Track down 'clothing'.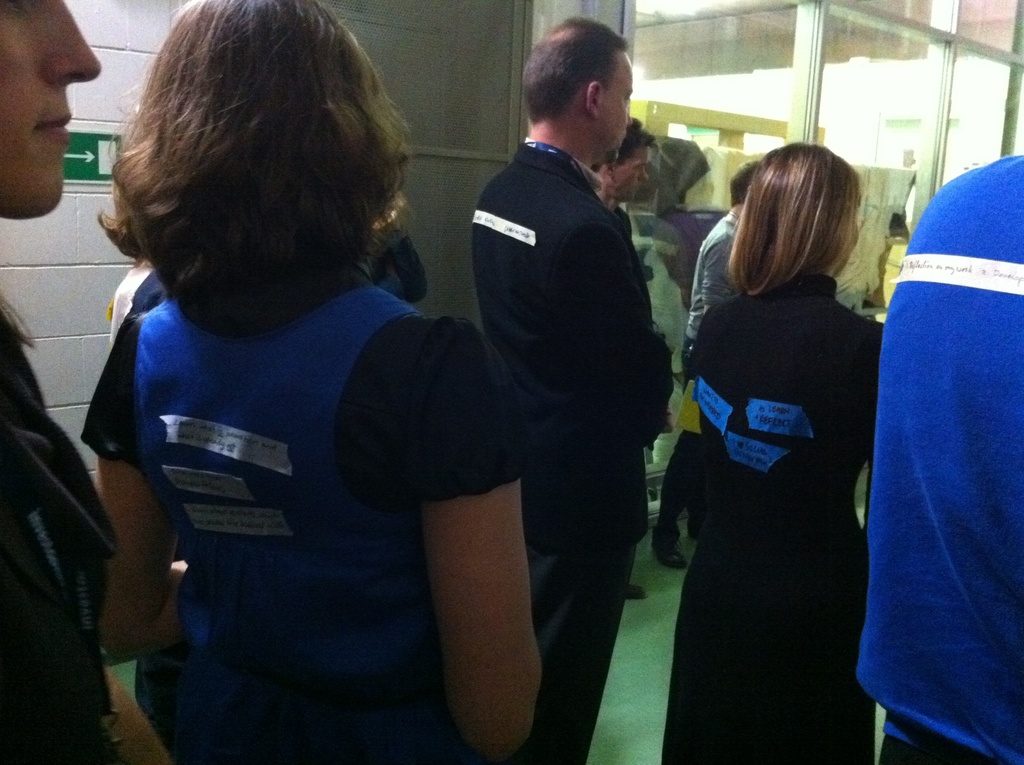
Tracked to [x1=80, y1=172, x2=482, y2=732].
